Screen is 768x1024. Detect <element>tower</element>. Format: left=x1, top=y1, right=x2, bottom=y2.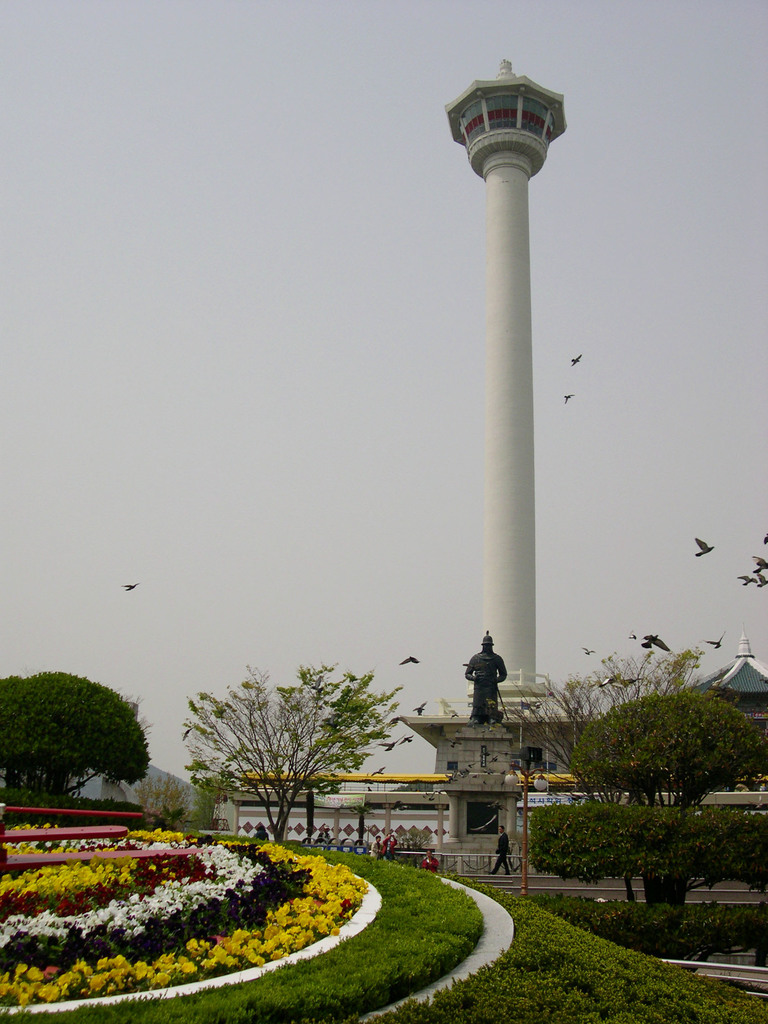
left=439, top=56, right=560, bottom=741.
